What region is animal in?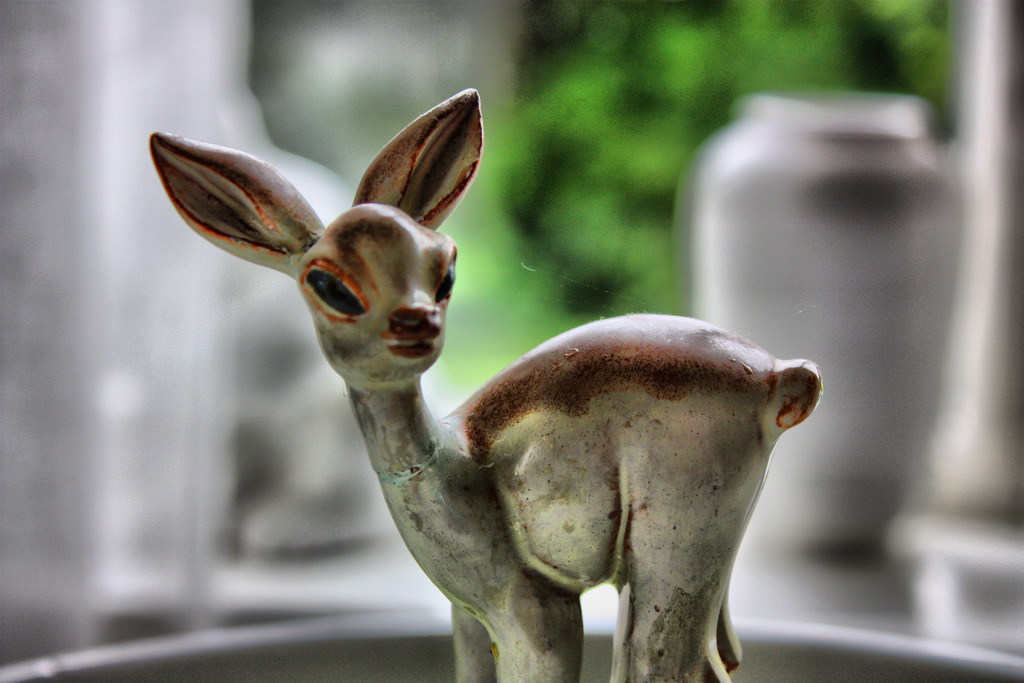
[left=147, top=85, right=824, bottom=682].
